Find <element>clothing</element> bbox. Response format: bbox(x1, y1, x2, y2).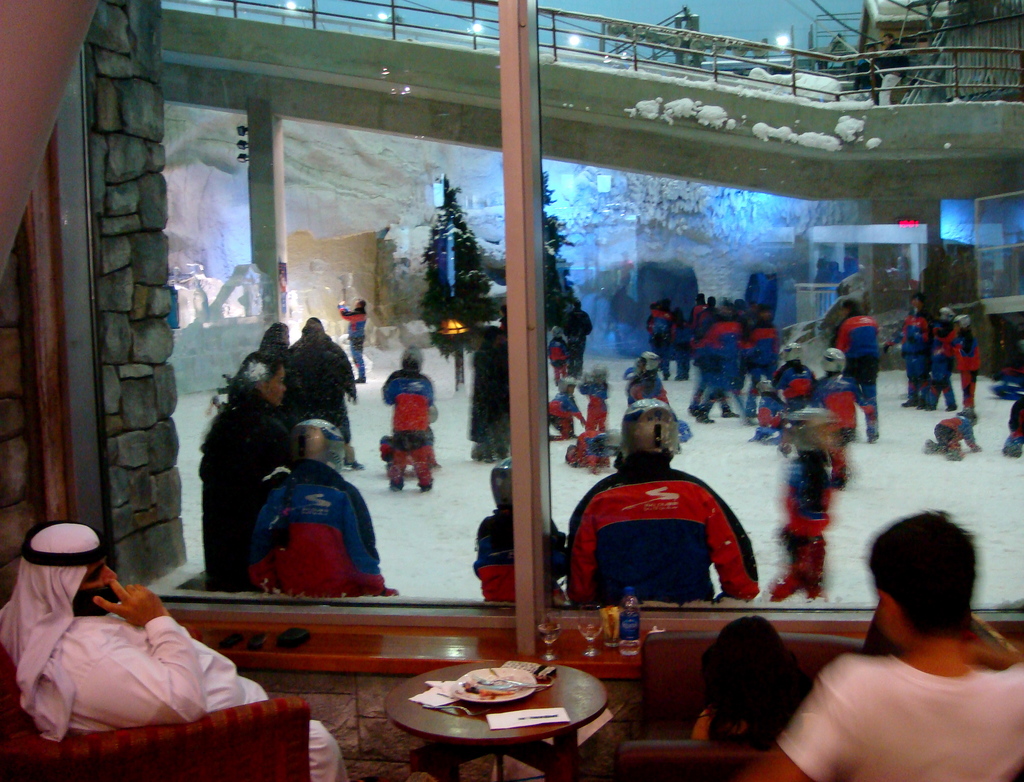
bbox(559, 303, 592, 367).
